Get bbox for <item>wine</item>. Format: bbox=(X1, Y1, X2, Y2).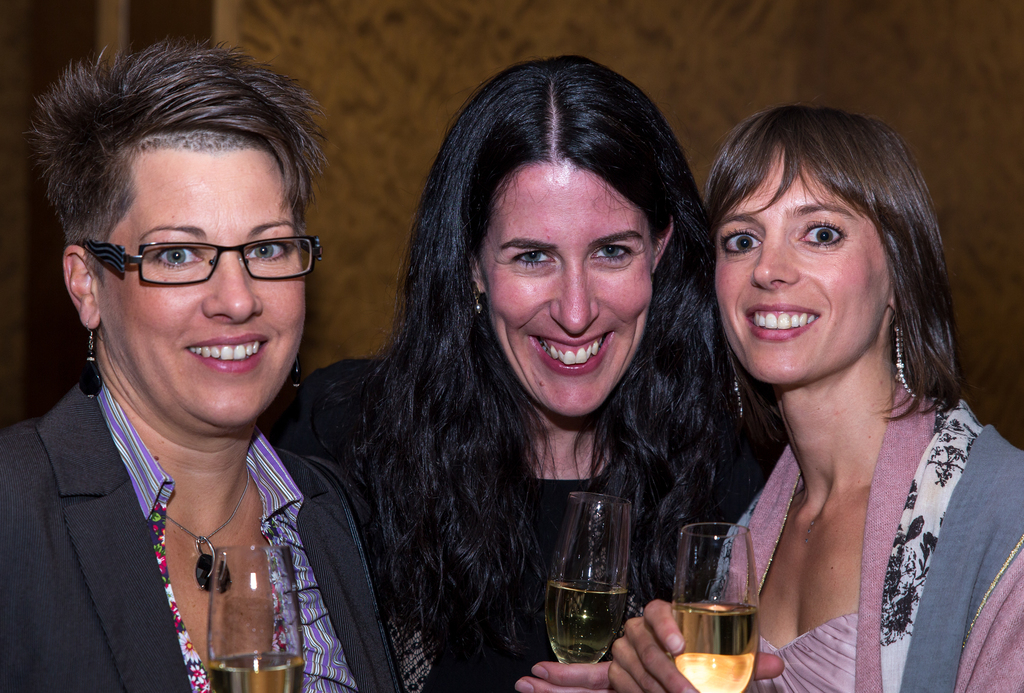
bbox=(675, 605, 759, 692).
